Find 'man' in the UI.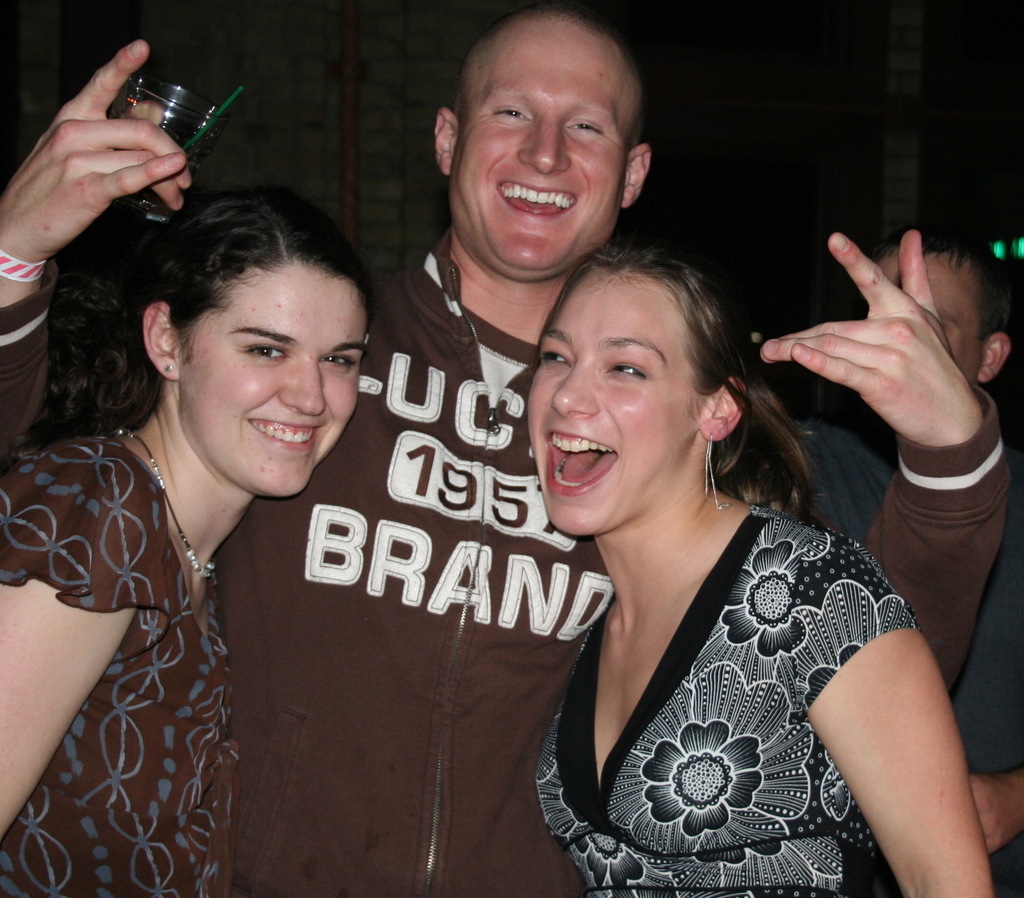
UI element at <region>783, 199, 1023, 897</region>.
